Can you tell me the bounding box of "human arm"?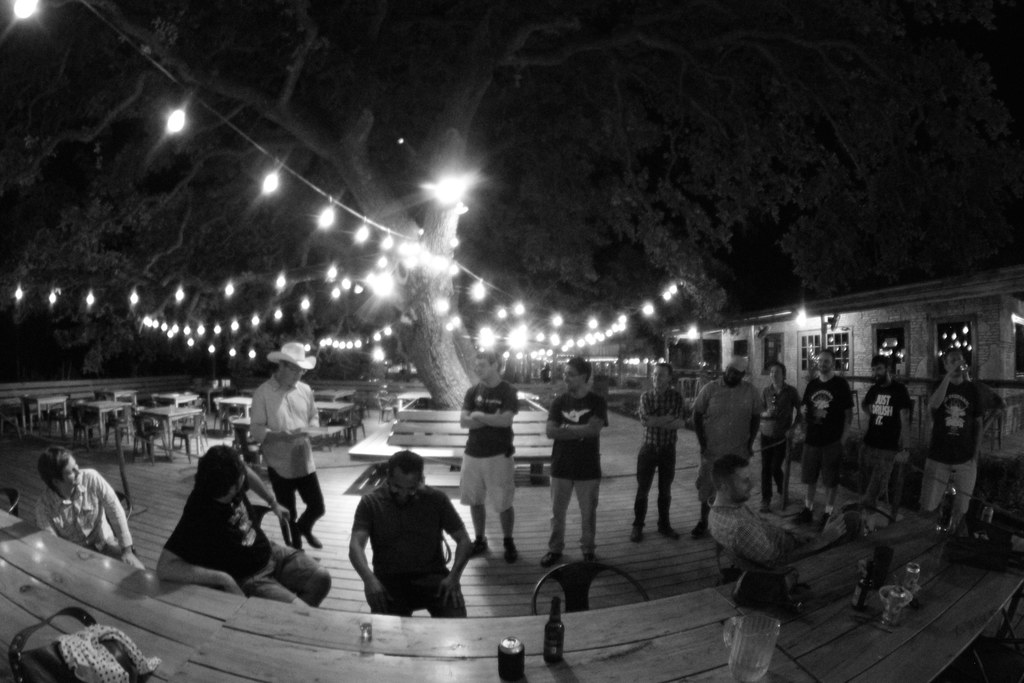
(left=297, top=389, right=331, bottom=441).
